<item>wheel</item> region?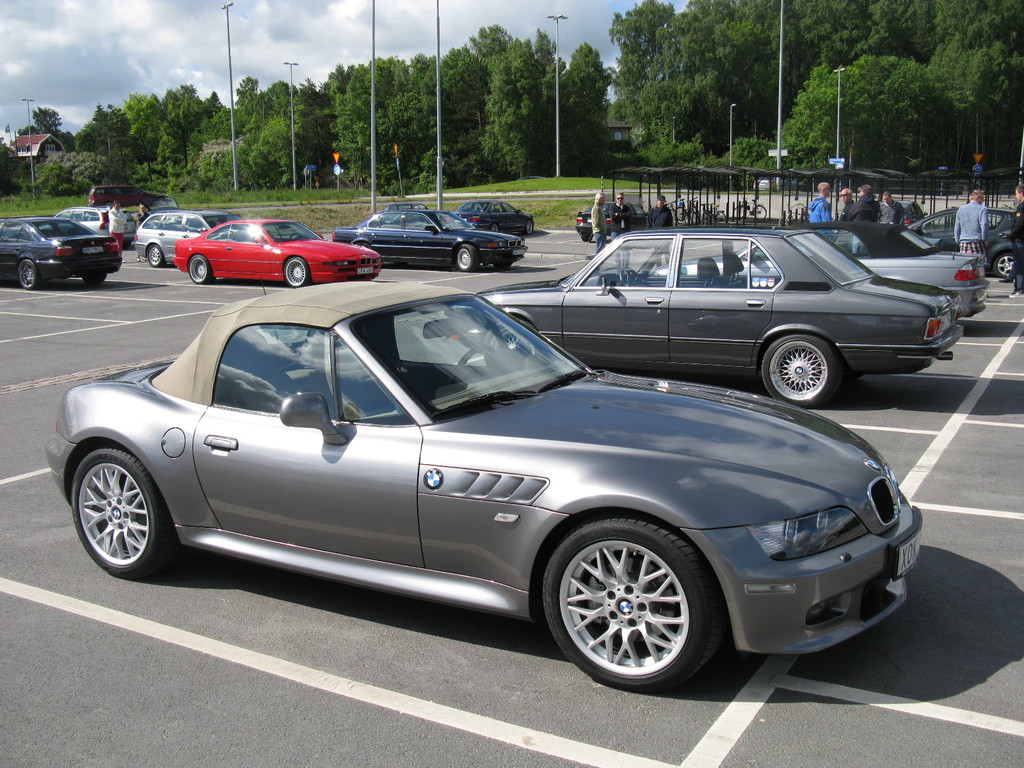
bbox(800, 212, 811, 221)
